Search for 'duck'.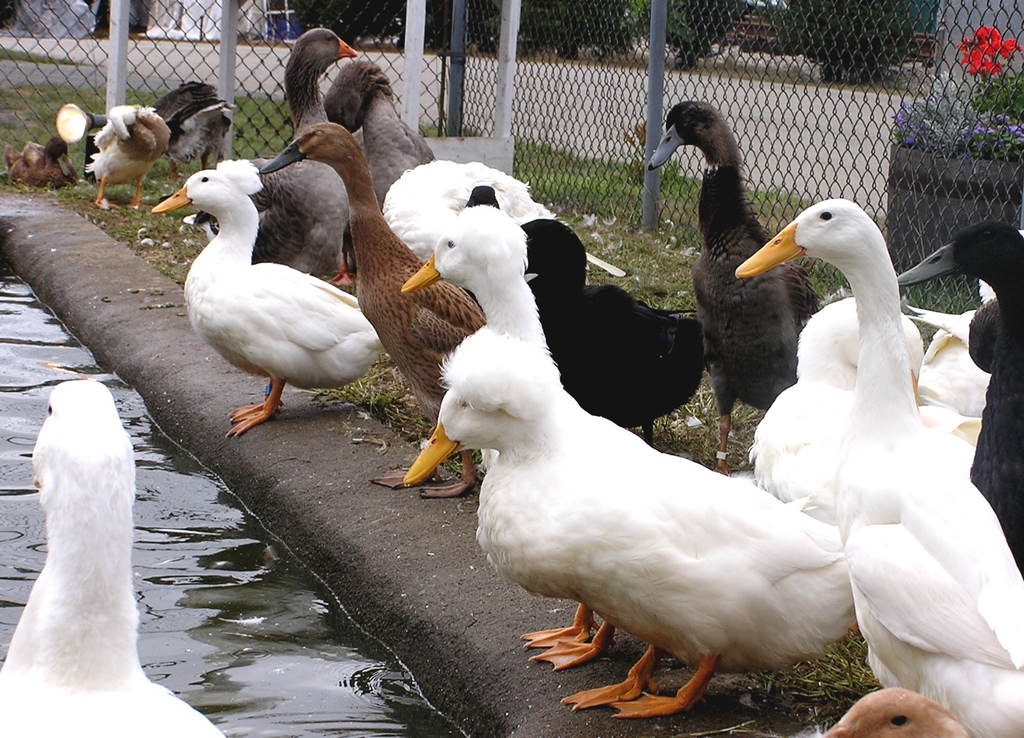
Found at {"x1": 251, "y1": 27, "x2": 372, "y2": 286}.
